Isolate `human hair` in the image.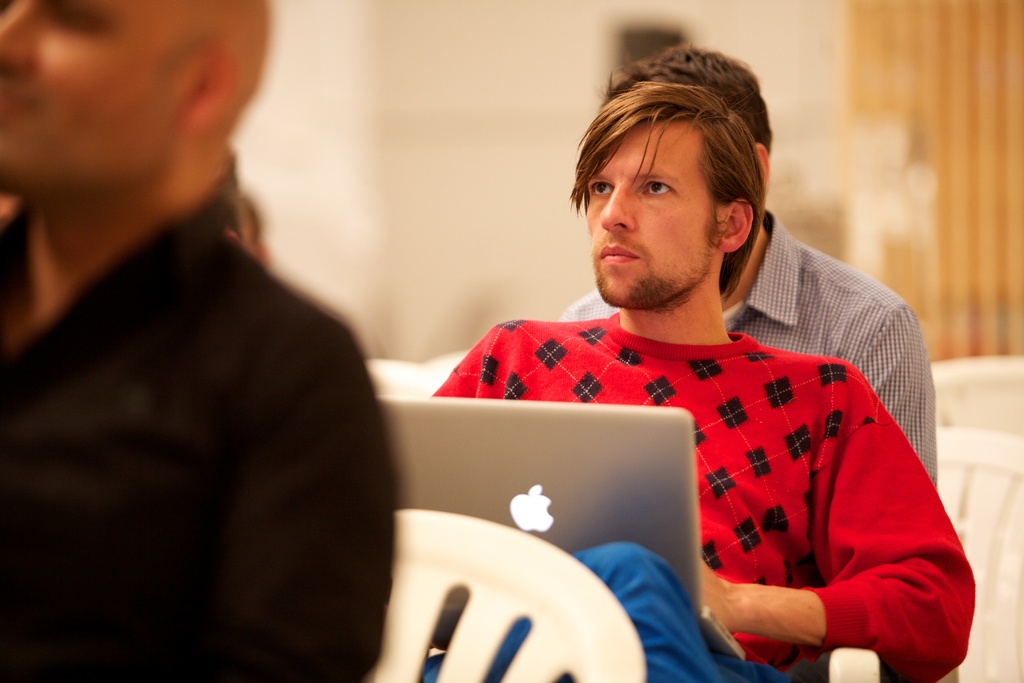
Isolated region: (215, 138, 246, 251).
